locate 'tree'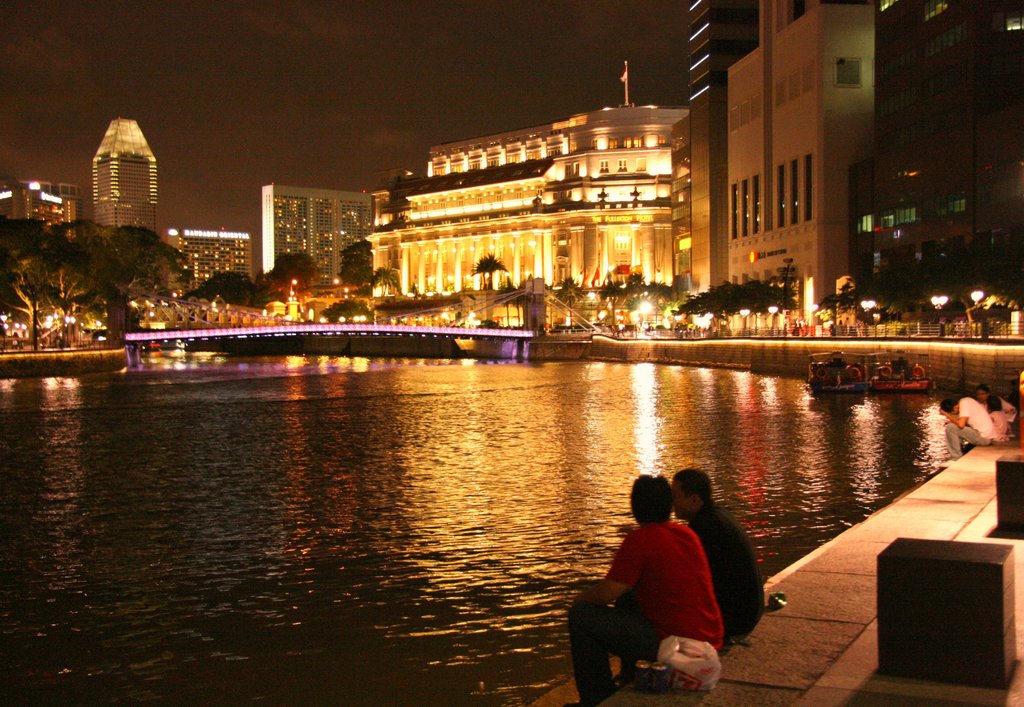
{"left": 554, "top": 283, "right": 582, "bottom": 329}
